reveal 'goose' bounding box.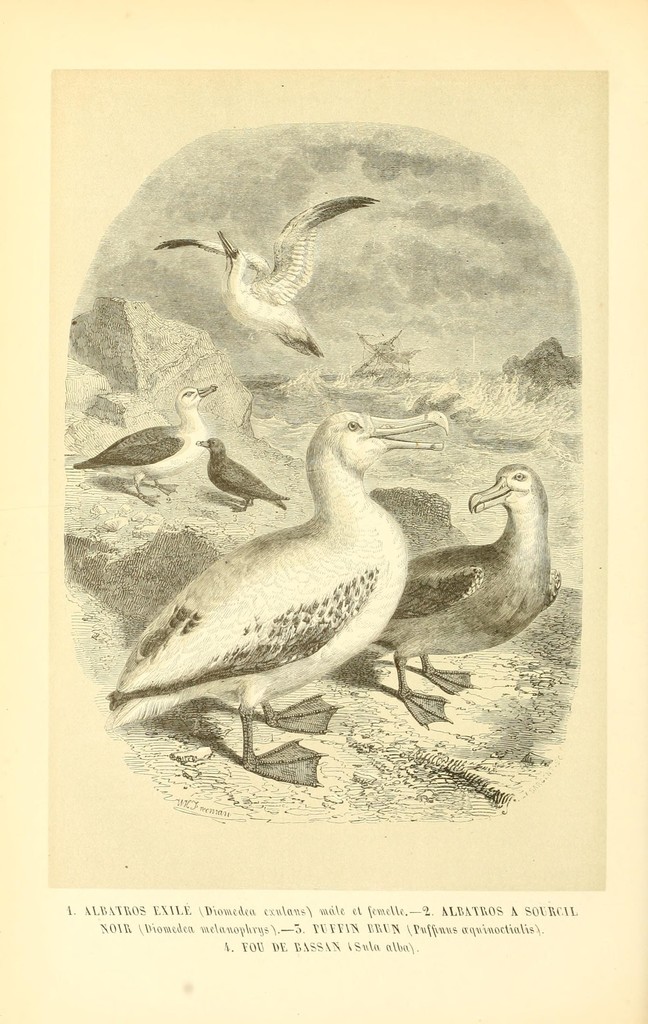
Revealed: [x1=145, y1=183, x2=372, y2=360].
